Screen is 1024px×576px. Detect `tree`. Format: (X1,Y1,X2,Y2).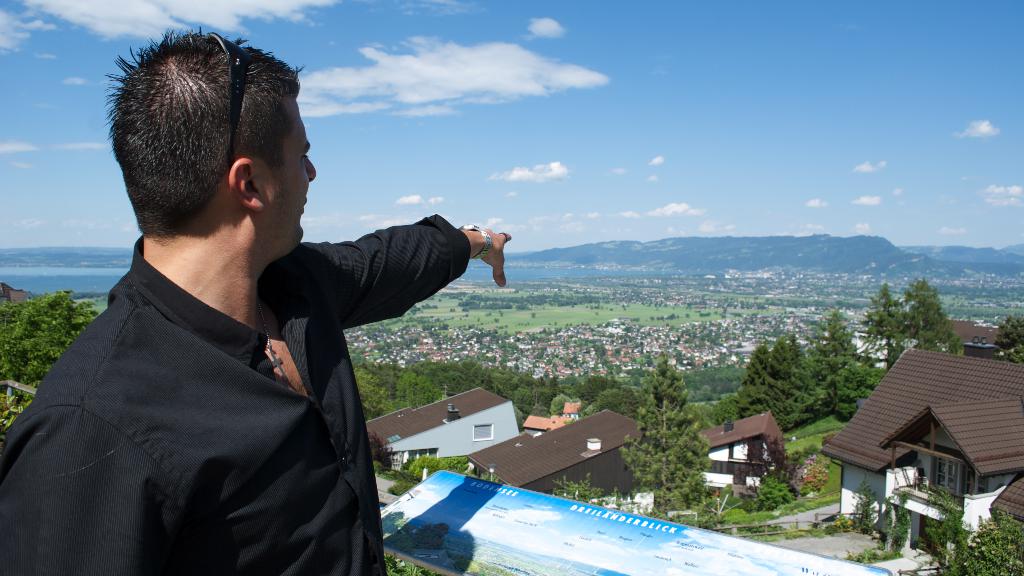
(731,303,876,435).
